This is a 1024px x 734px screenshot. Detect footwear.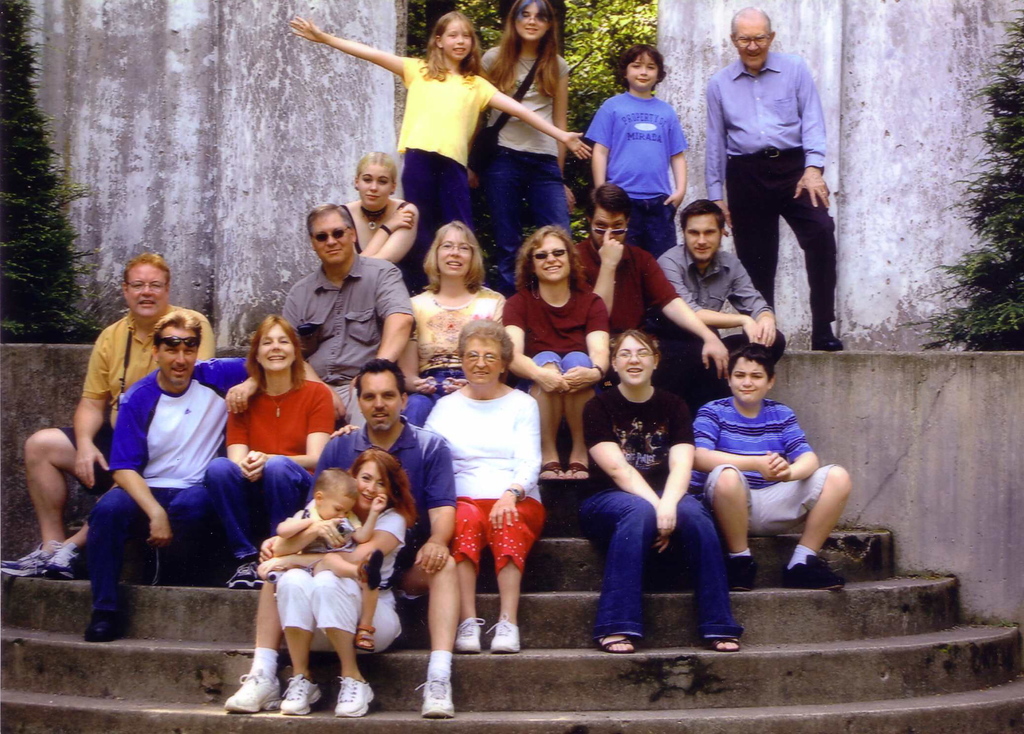
crop(285, 675, 319, 715).
